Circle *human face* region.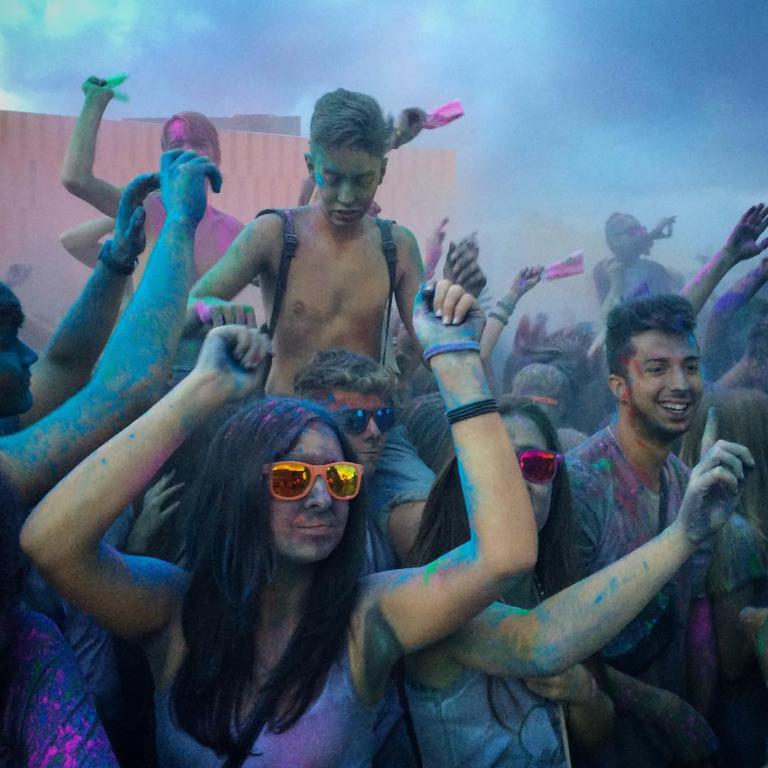
Region: locate(314, 146, 381, 230).
